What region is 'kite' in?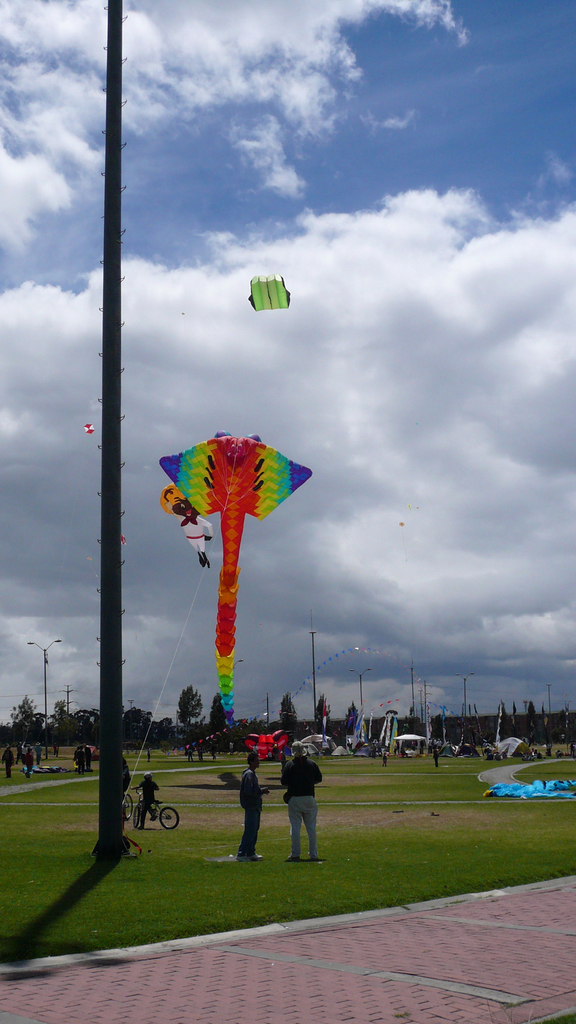
box=[159, 482, 214, 570].
